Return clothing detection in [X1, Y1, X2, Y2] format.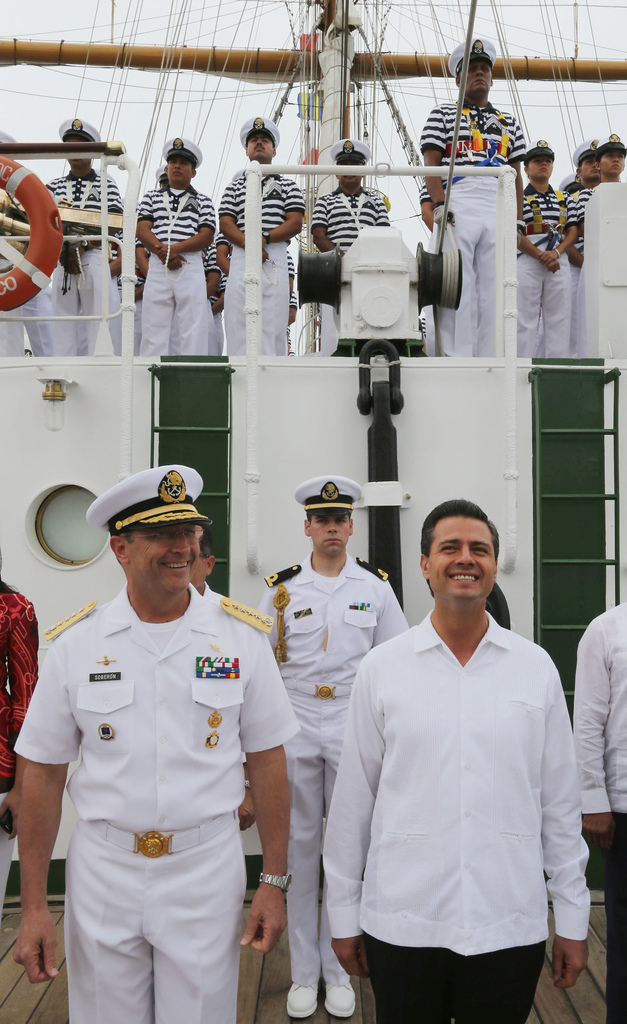
[422, 97, 530, 356].
